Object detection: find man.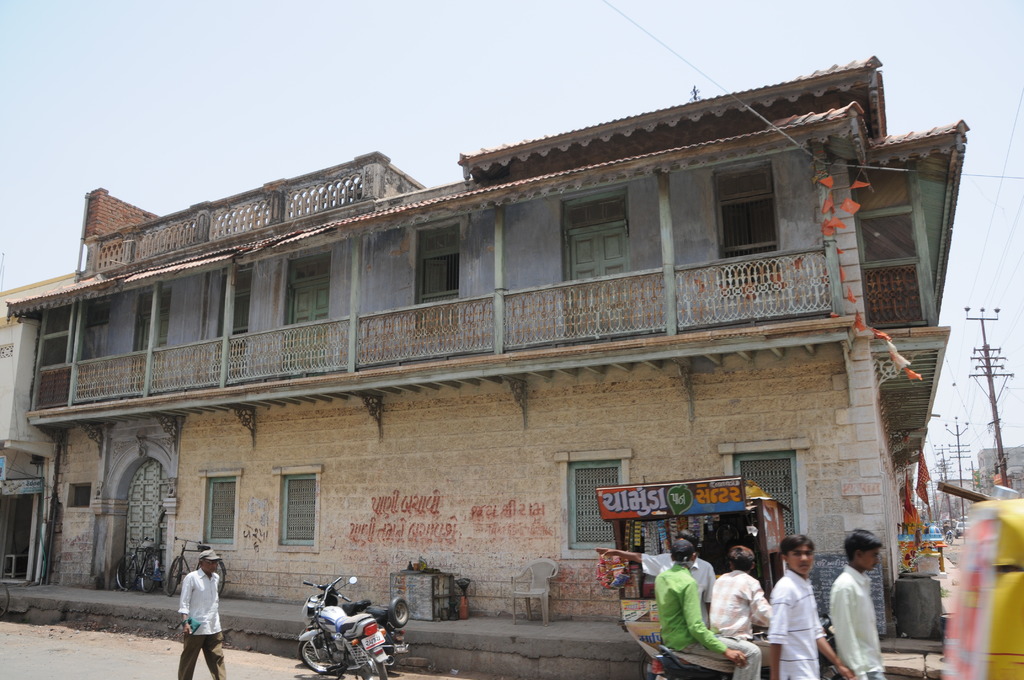
{"left": 593, "top": 529, "right": 714, "bottom": 627}.
